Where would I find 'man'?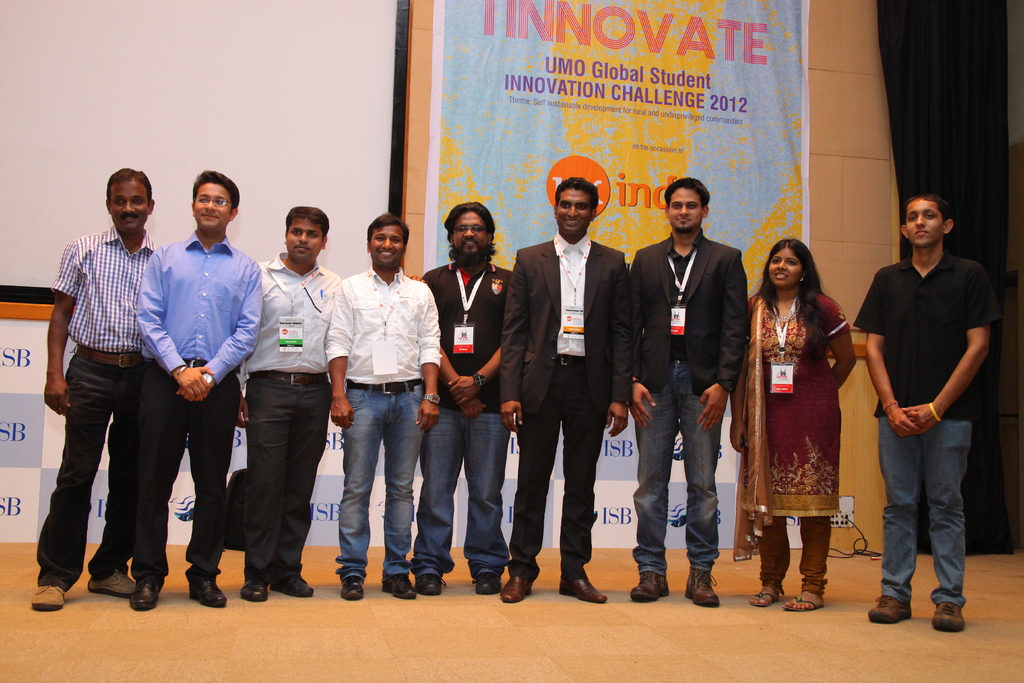
At pyautogui.locateOnScreen(232, 202, 348, 606).
